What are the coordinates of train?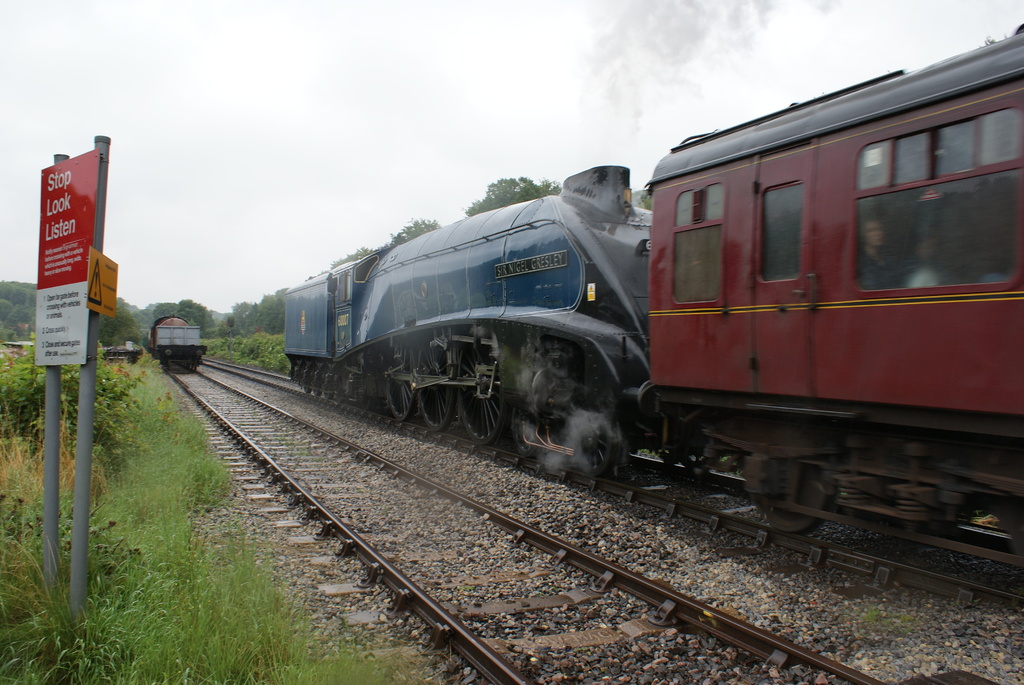
<region>285, 16, 1023, 610</region>.
